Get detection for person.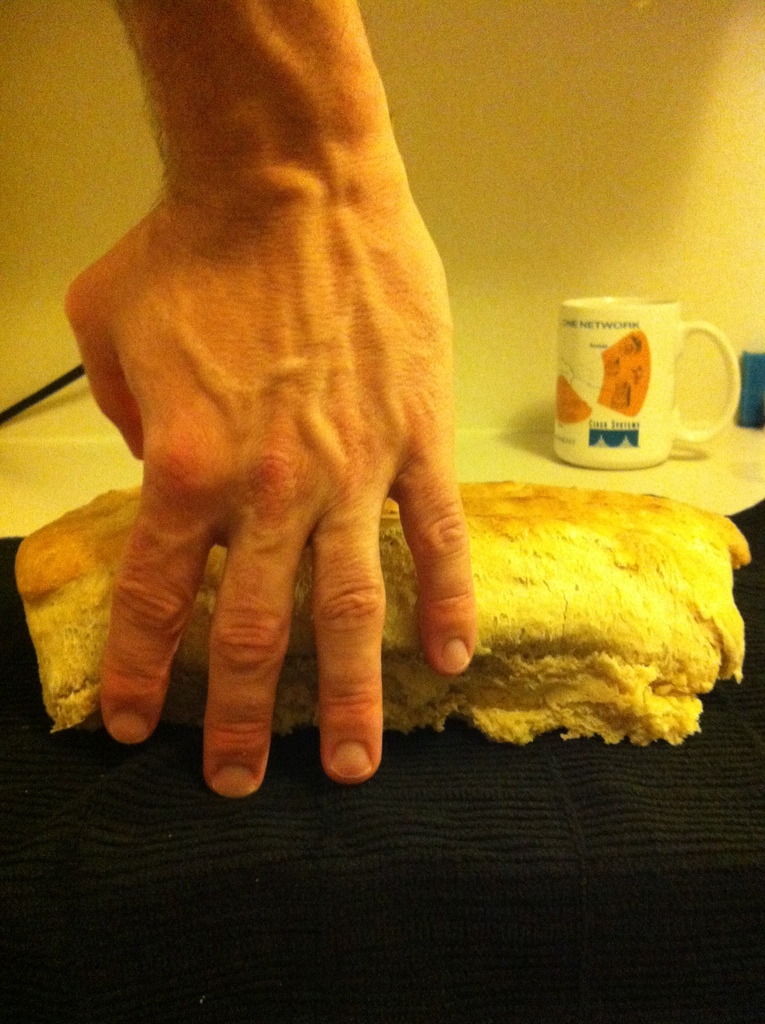
Detection: pyautogui.locateOnScreen(17, 0, 571, 798).
